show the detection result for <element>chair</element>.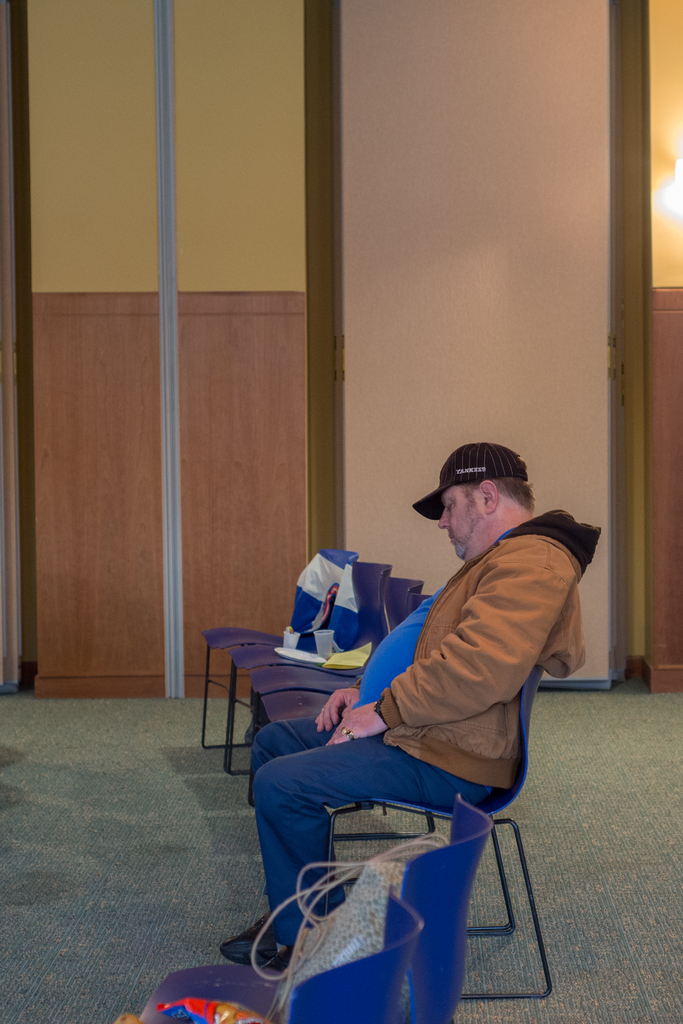
x1=148, y1=790, x2=498, y2=1023.
